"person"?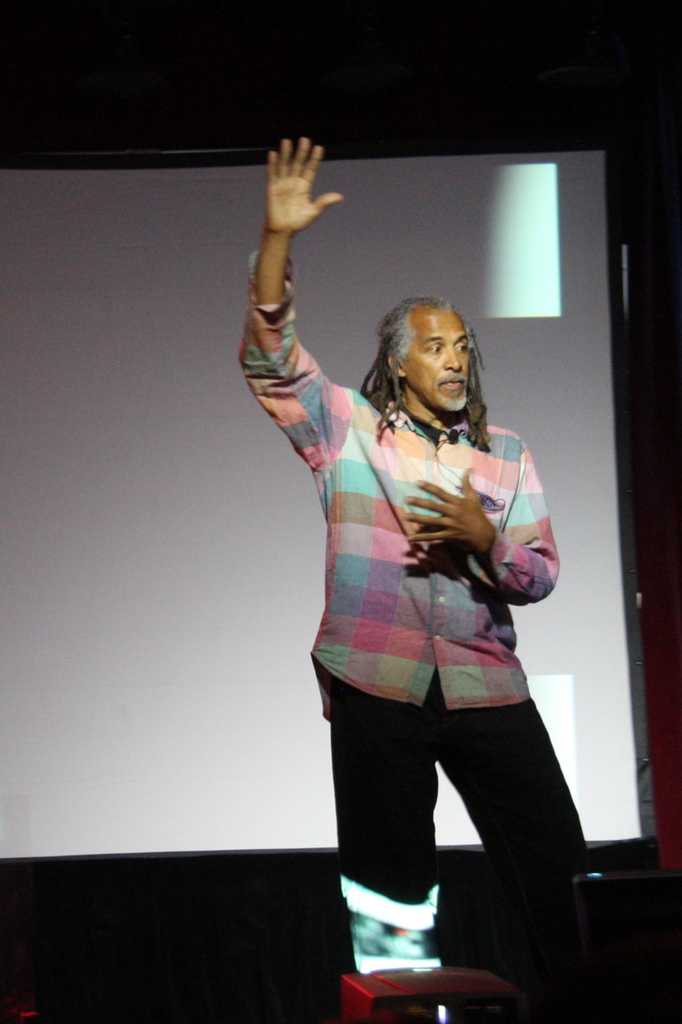
BBox(258, 213, 590, 985)
